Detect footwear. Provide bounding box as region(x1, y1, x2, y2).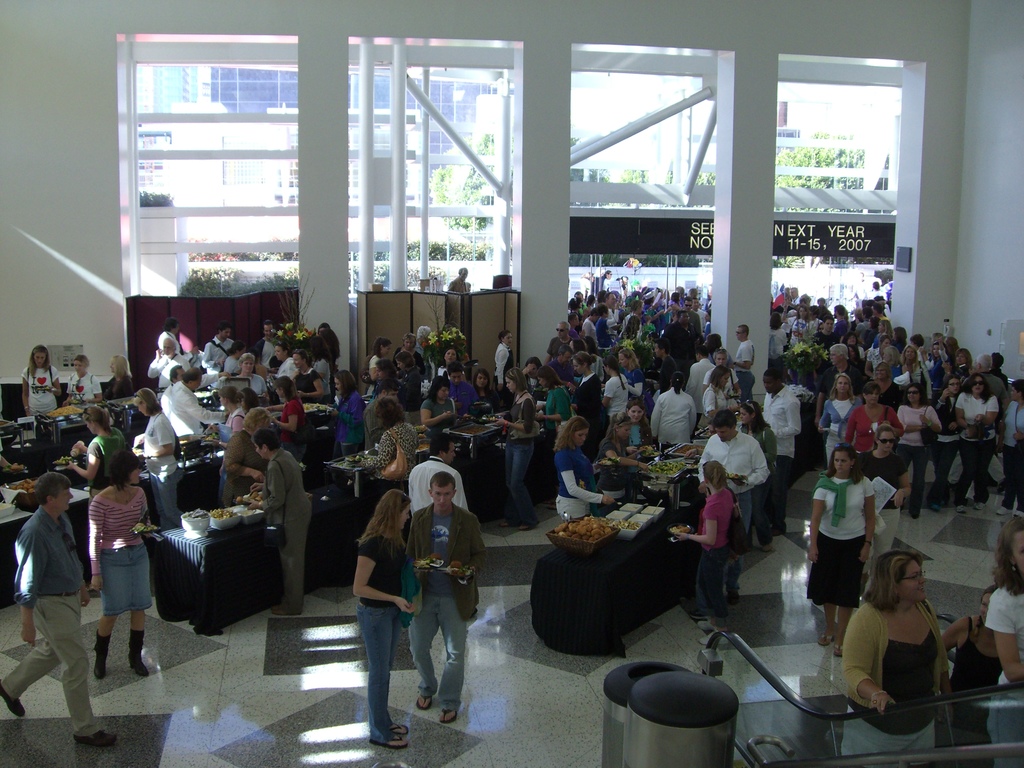
region(698, 618, 726, 633).
